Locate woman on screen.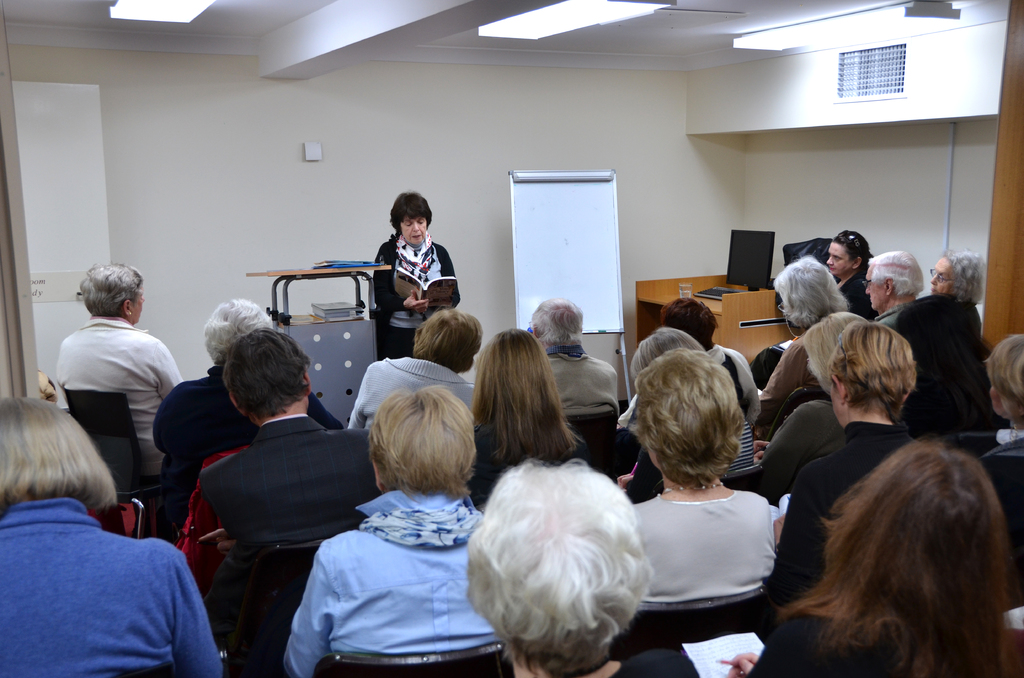
On screen at (284,382,503,677).
